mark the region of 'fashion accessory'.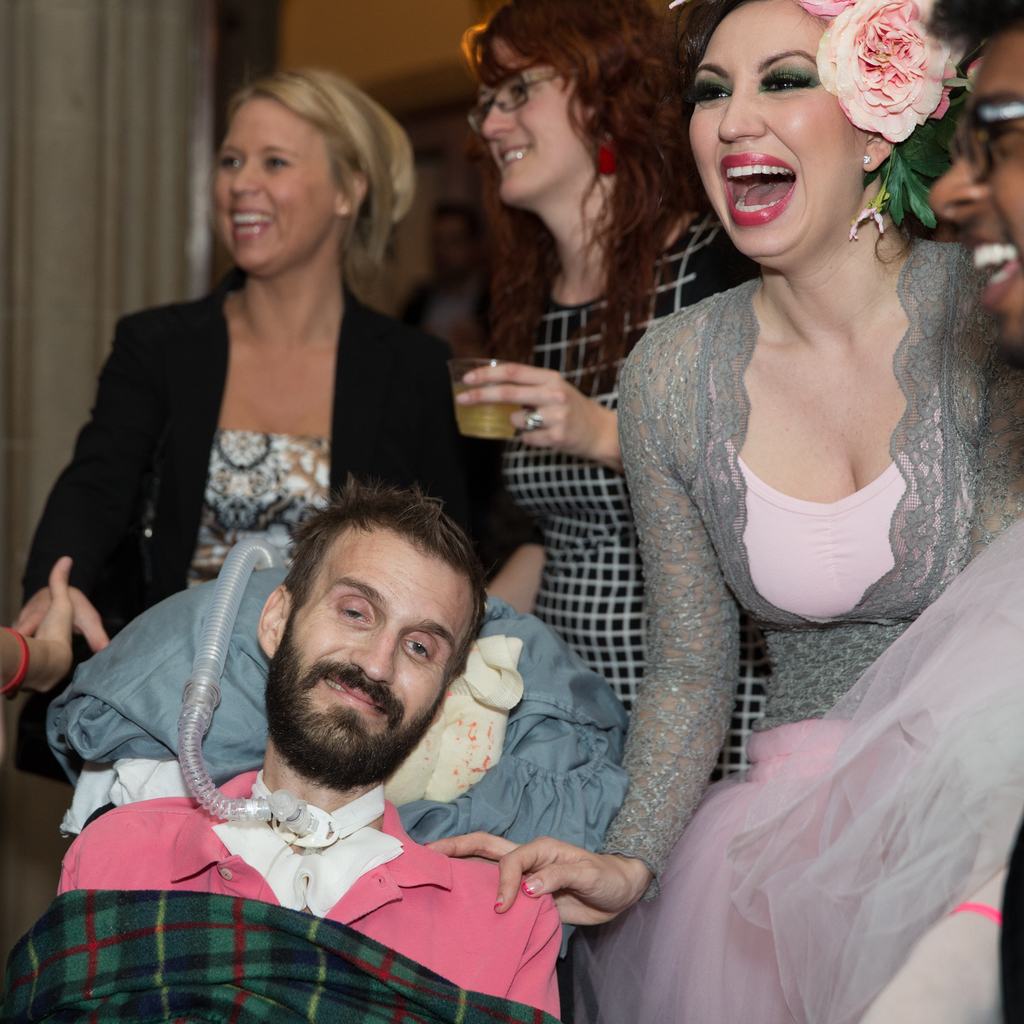
Region: 951,900,1002,929.
